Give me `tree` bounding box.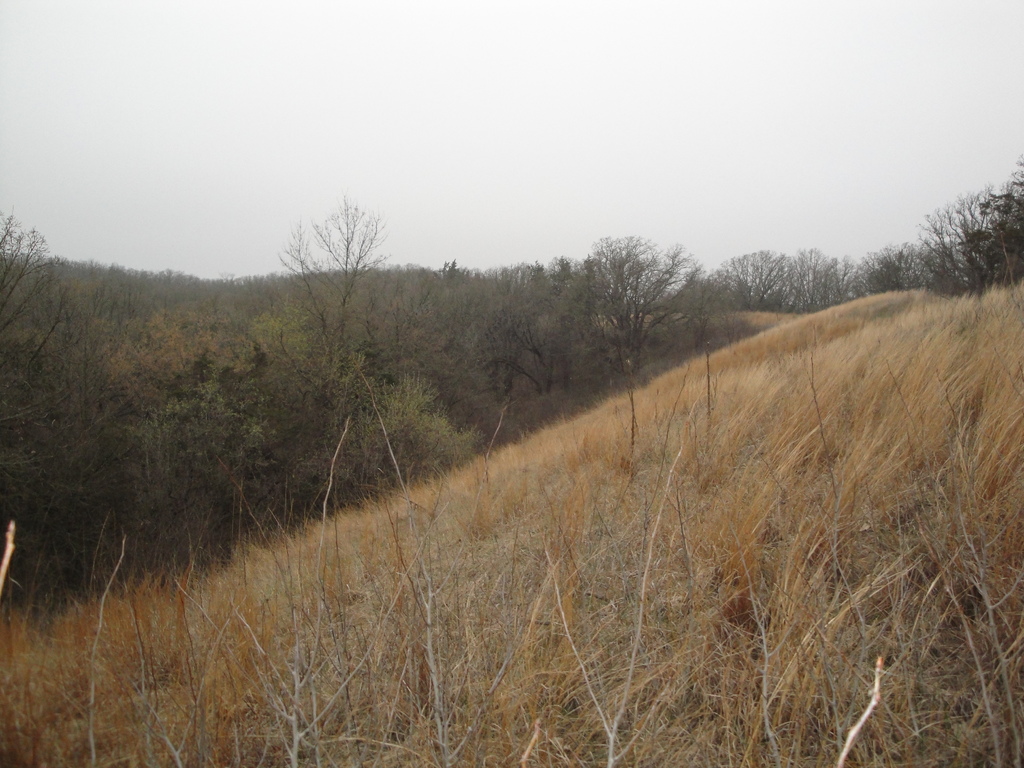
crop(925, 172, 1020, 295).
